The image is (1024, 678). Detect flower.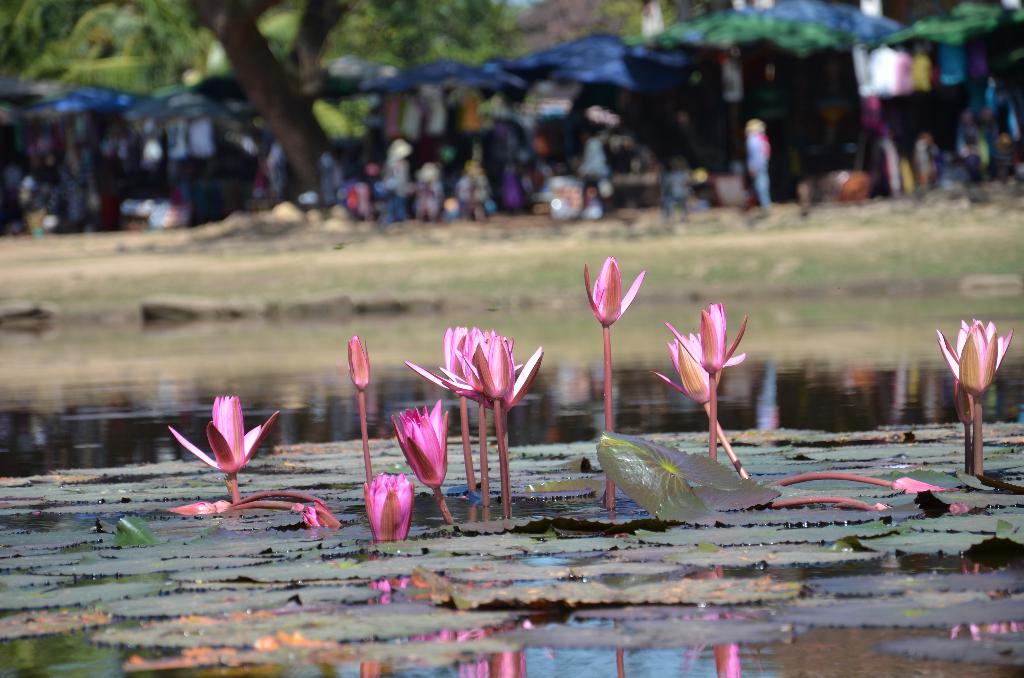
Detection: rect(455, 333, 544, 414).
